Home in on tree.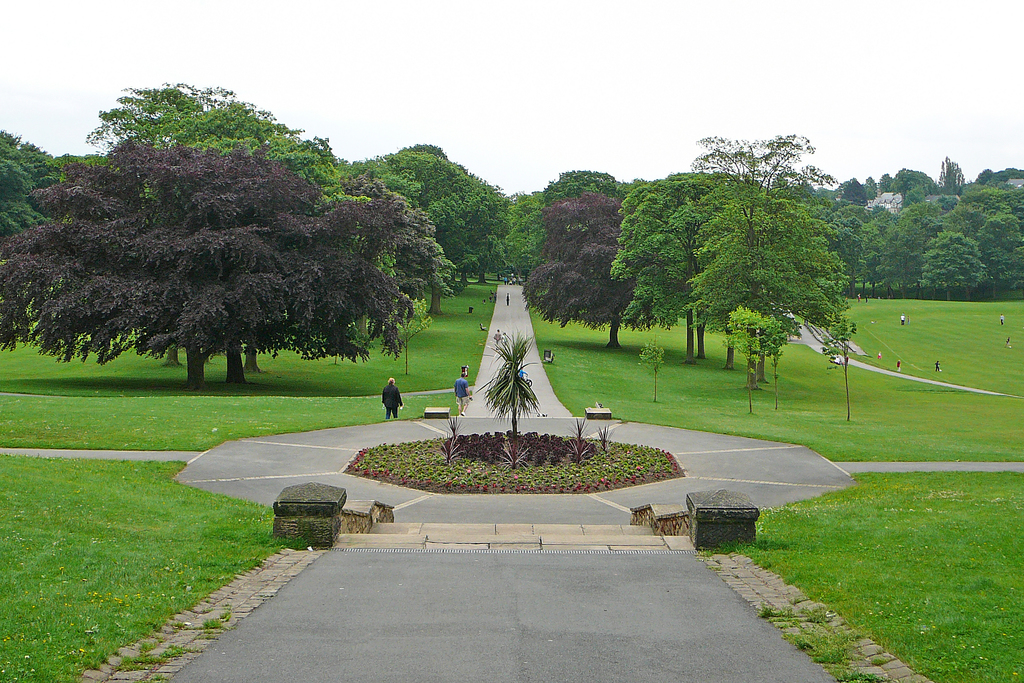
Homed in at (left=678, top=155, right=853, bottom=395).
